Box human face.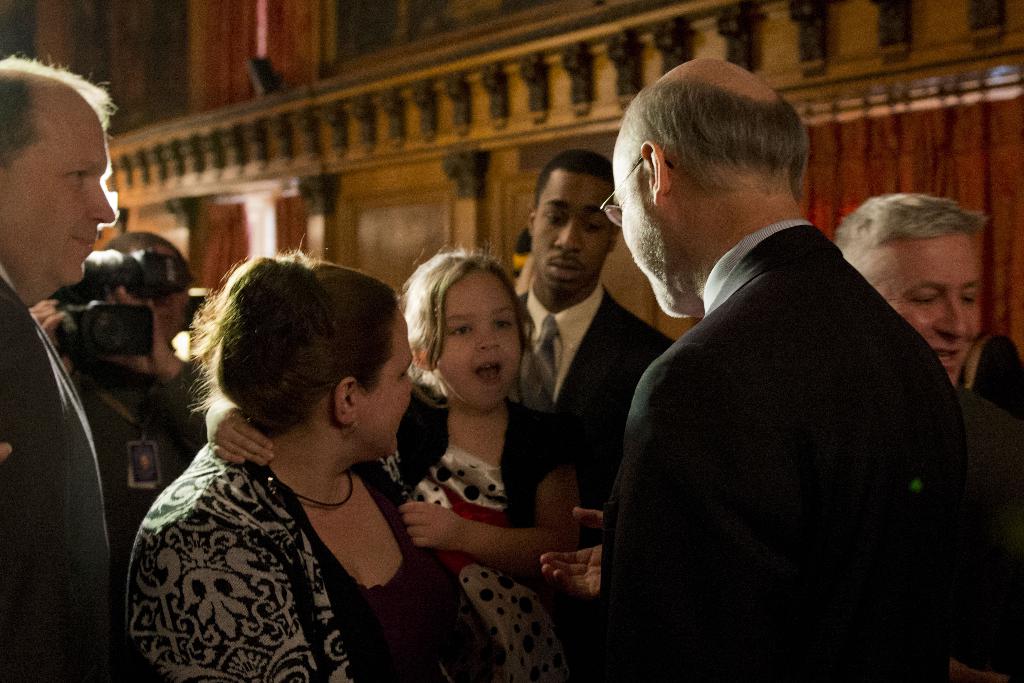
(x1=354, y1=312, x2=414, y2=461).
